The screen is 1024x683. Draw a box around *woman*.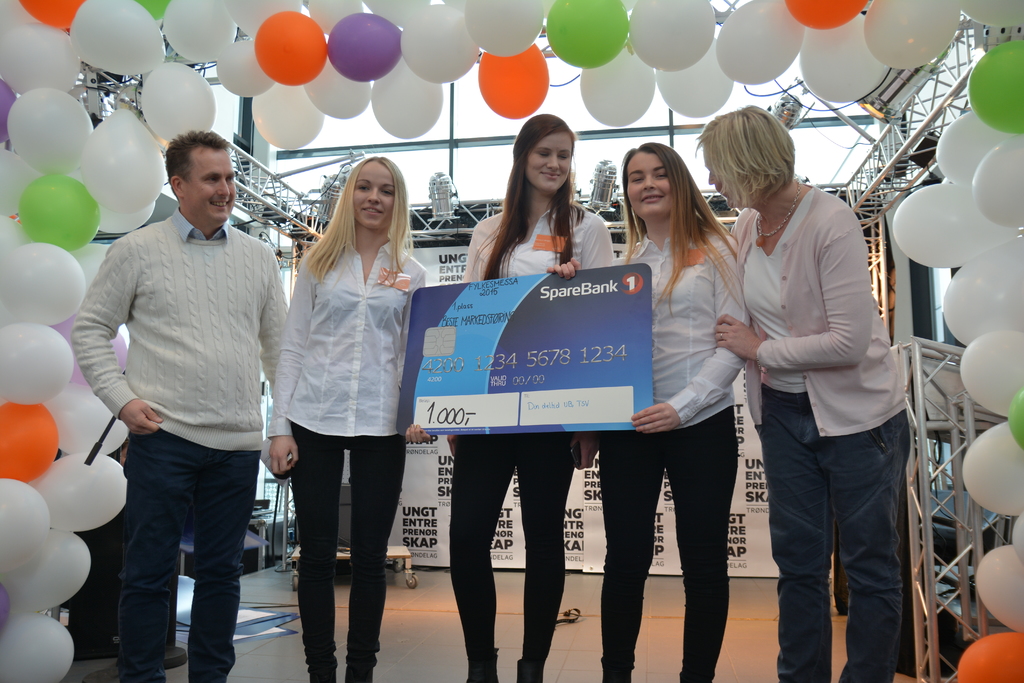
detection(447, 112, 614, 682).
